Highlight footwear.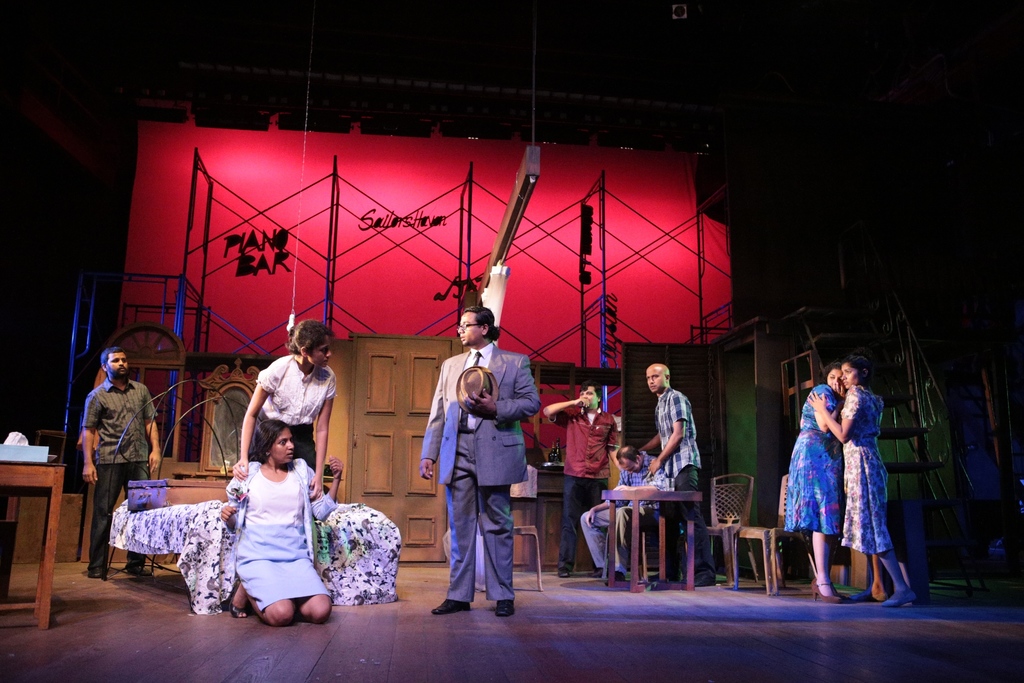
Highlighted region: 433,594,470,614.
